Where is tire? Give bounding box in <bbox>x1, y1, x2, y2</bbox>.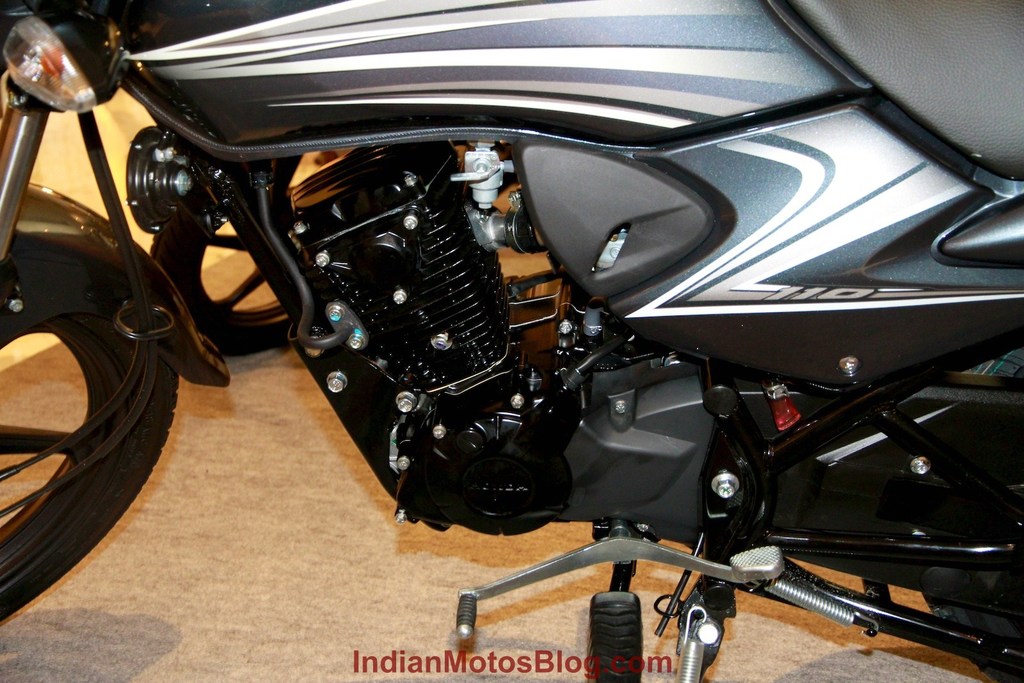
<bbox>0, 193, 193, 633</bbox>.
